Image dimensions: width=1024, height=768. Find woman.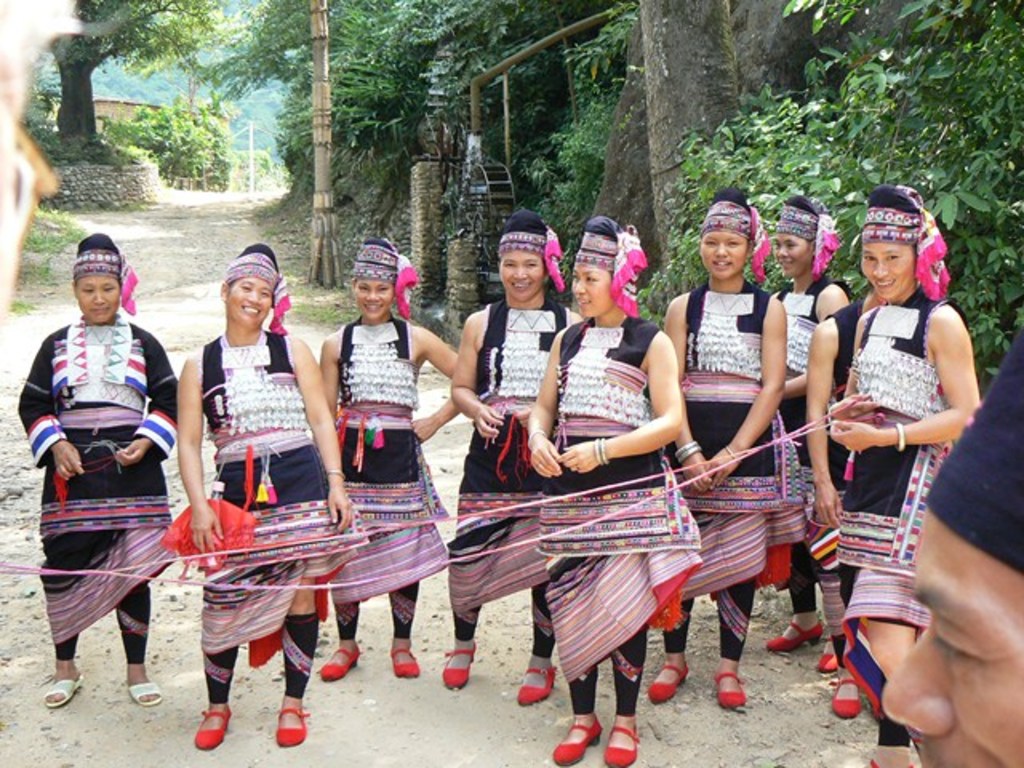
648,182,787,714.
